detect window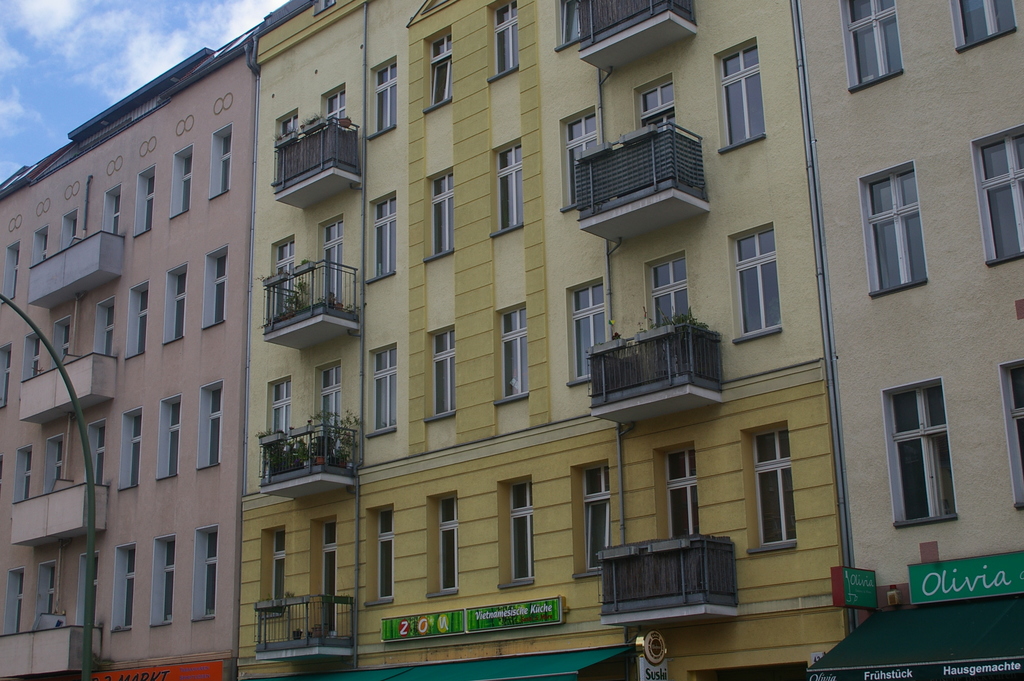
region(3, 569, 25, 636)
